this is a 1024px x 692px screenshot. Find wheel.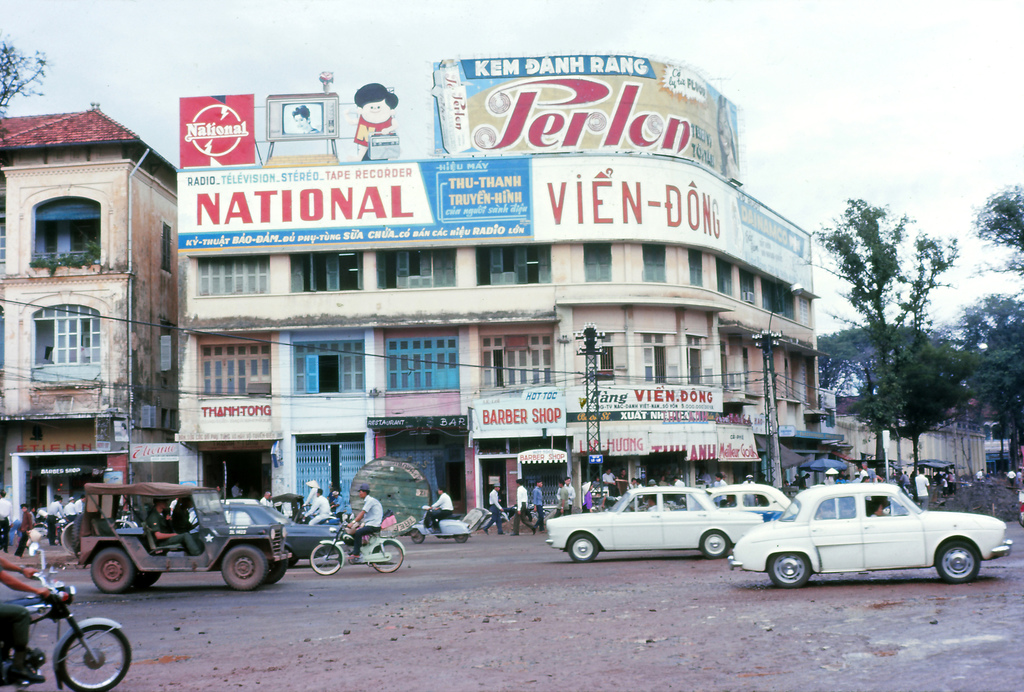
Bounding box: bbox(259, 554, 290, 580).
